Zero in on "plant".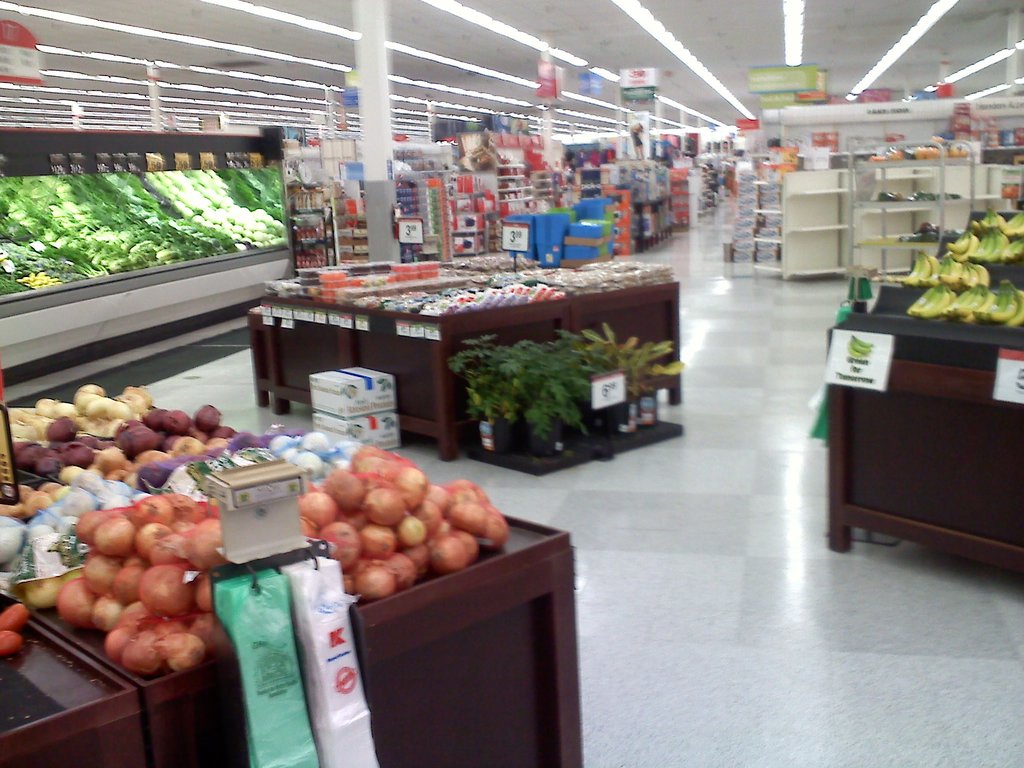
Zeroed in: 422, 328, 591, 450.
